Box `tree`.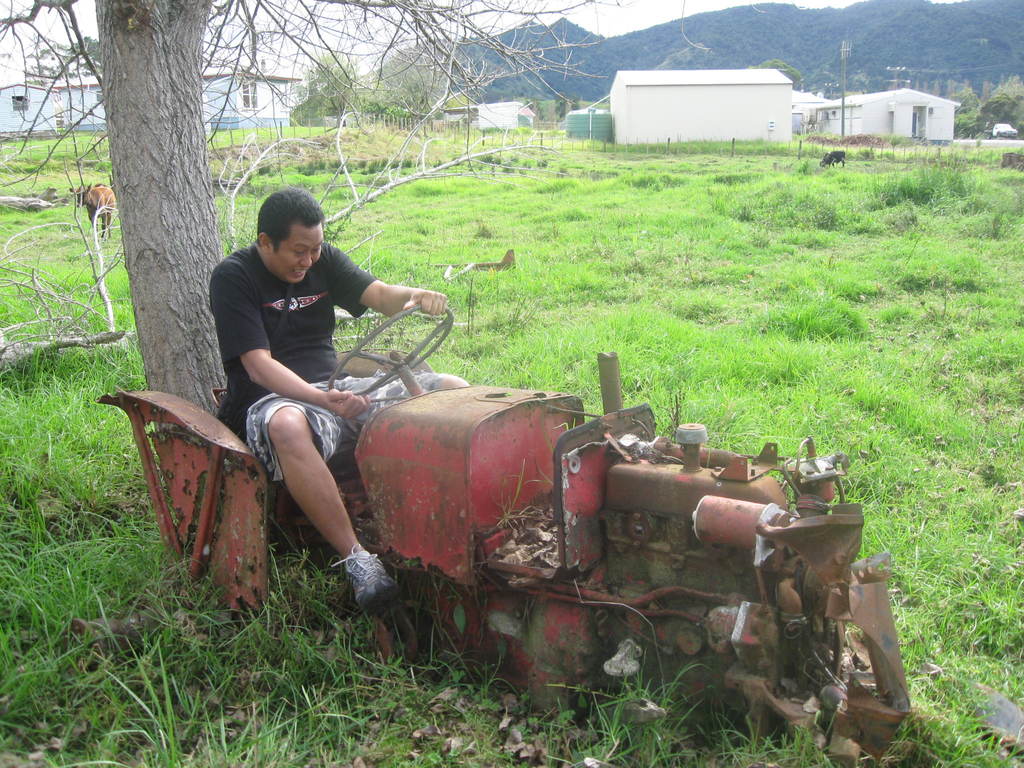
752,58,803,95.
